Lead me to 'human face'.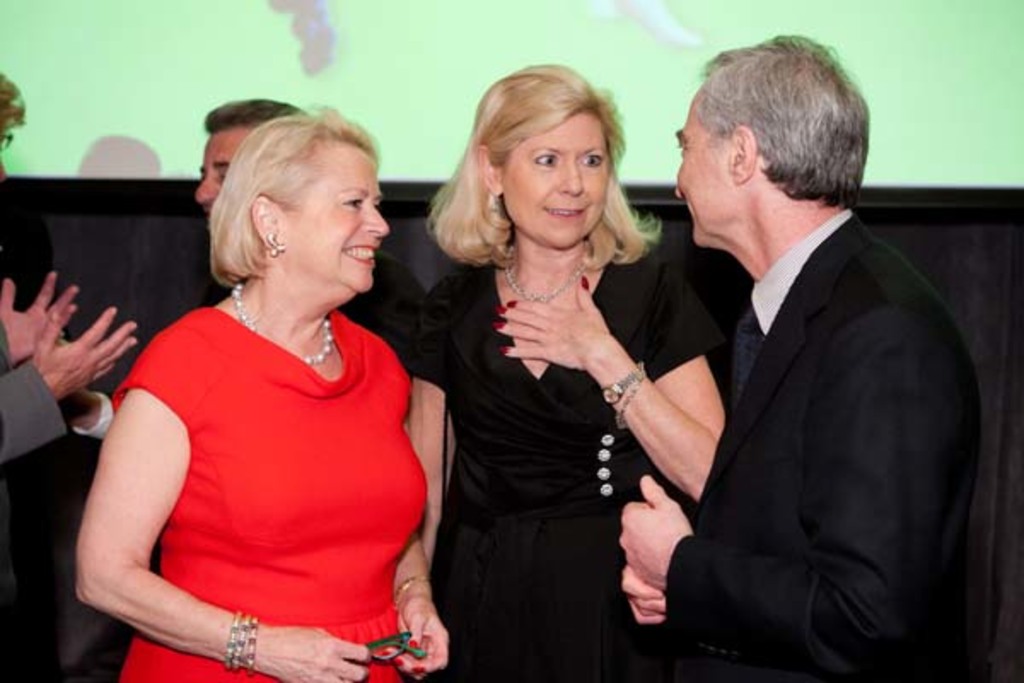
Lead to (left=674, top=104, right=727, bottom=241).
